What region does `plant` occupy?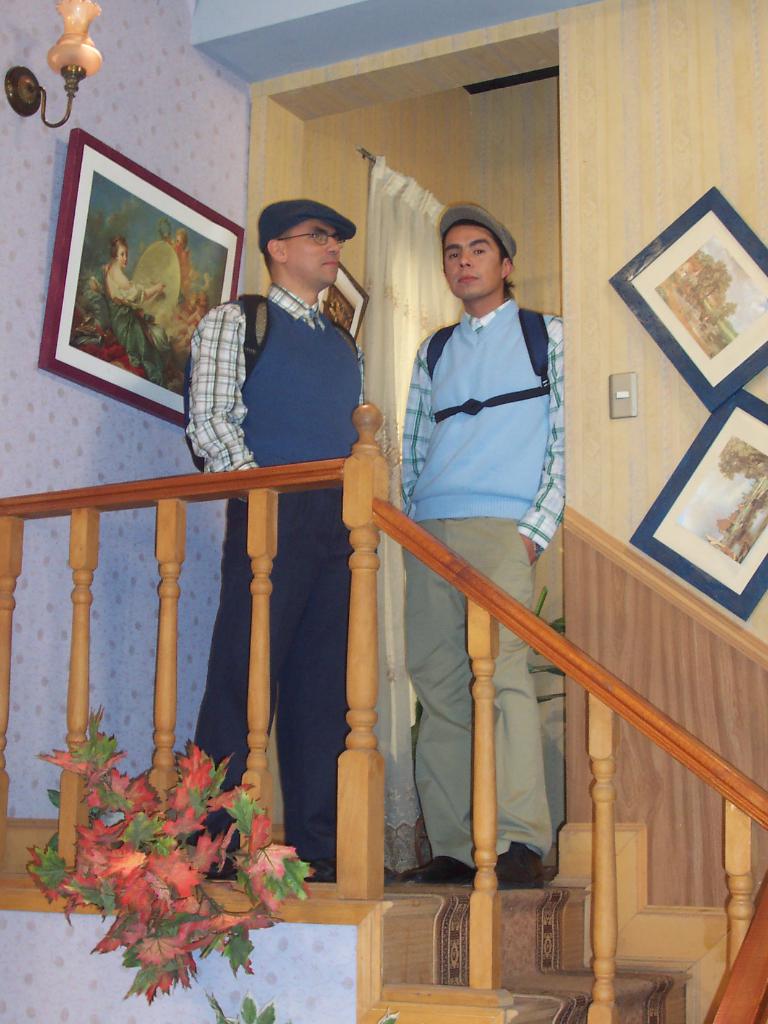
{"x1": 202, "y1": 991, "x2": 276, "y2": 1023}.
